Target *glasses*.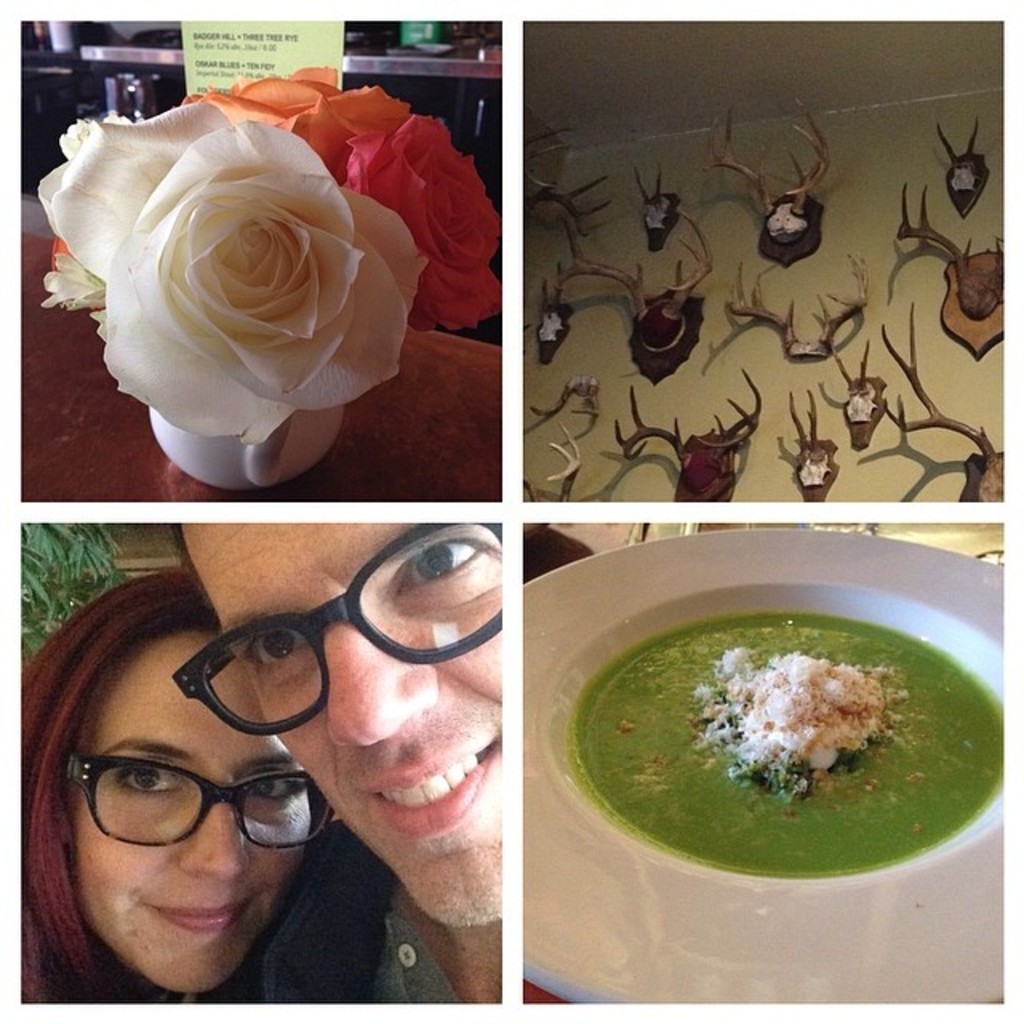
Target region: 62:754:331:851.
